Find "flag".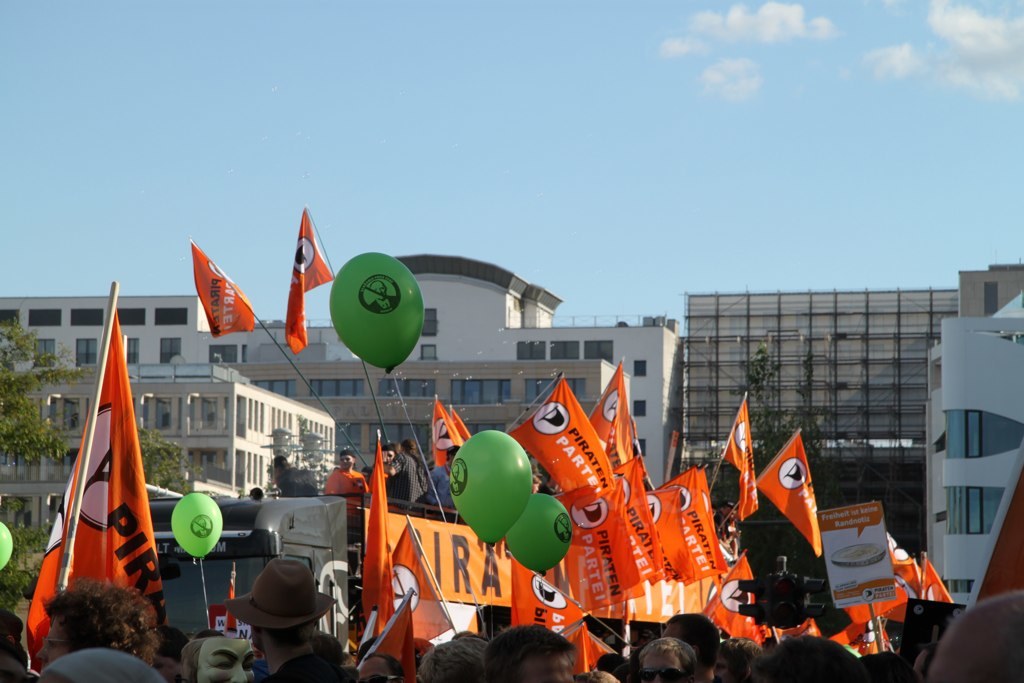
(left=725, top=389, right=757, bottom=522).
